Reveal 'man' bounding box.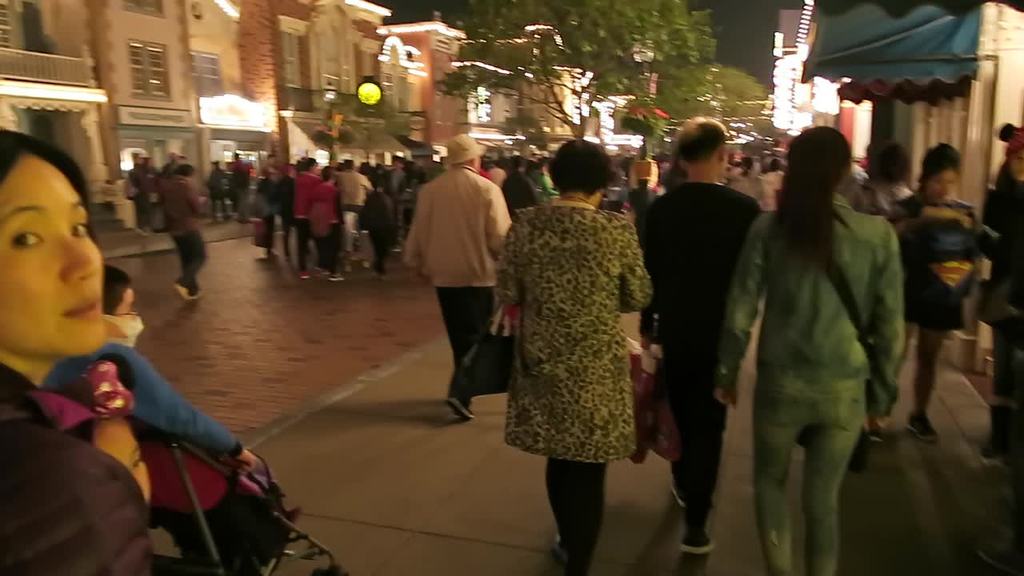
Revealed: crop(122, 147, 151, 230).
